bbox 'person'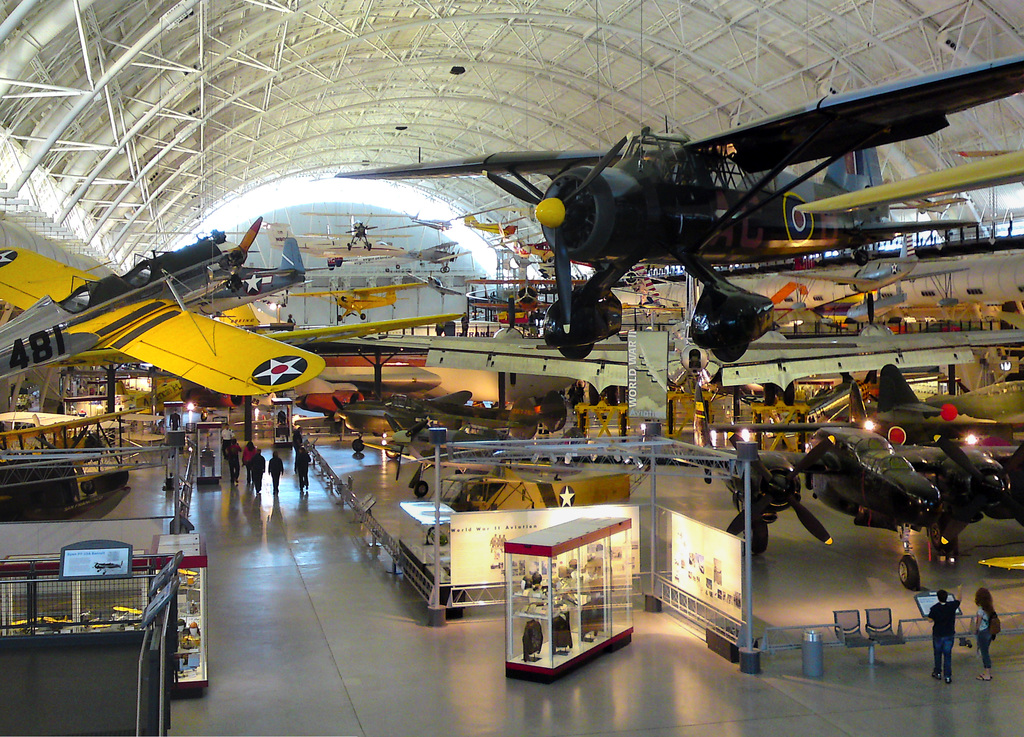
left=299, top=452, right=314, bottom=489
